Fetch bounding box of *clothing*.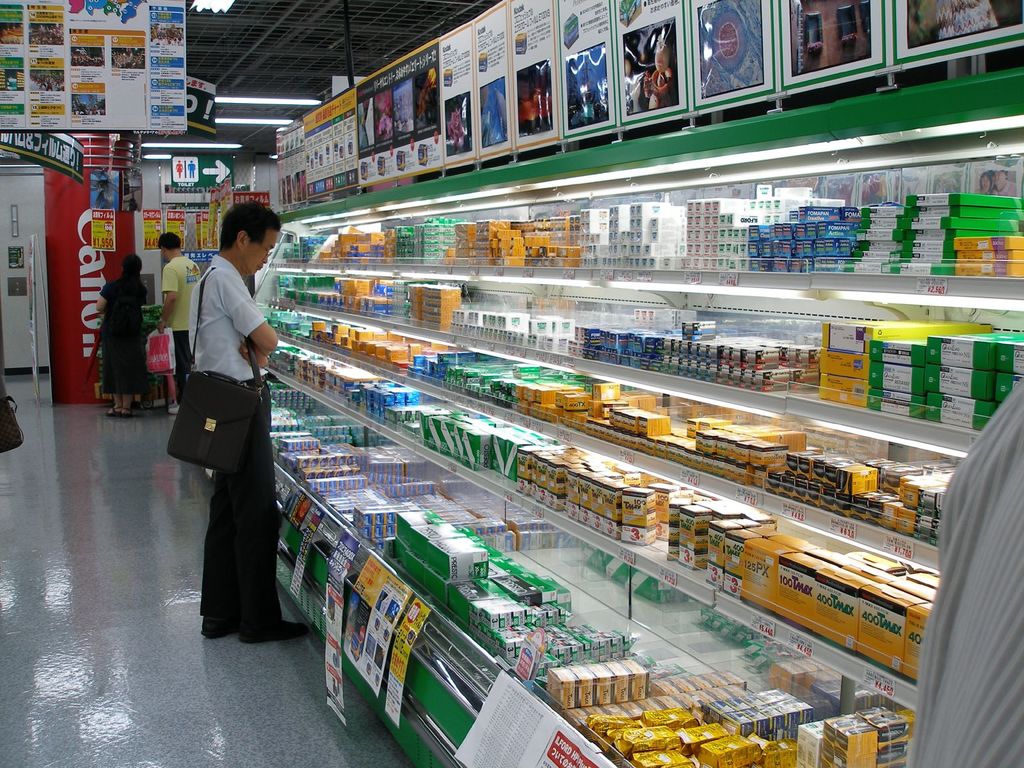
Bbox: x1=102 y1=278 x2=148 y2=392.
